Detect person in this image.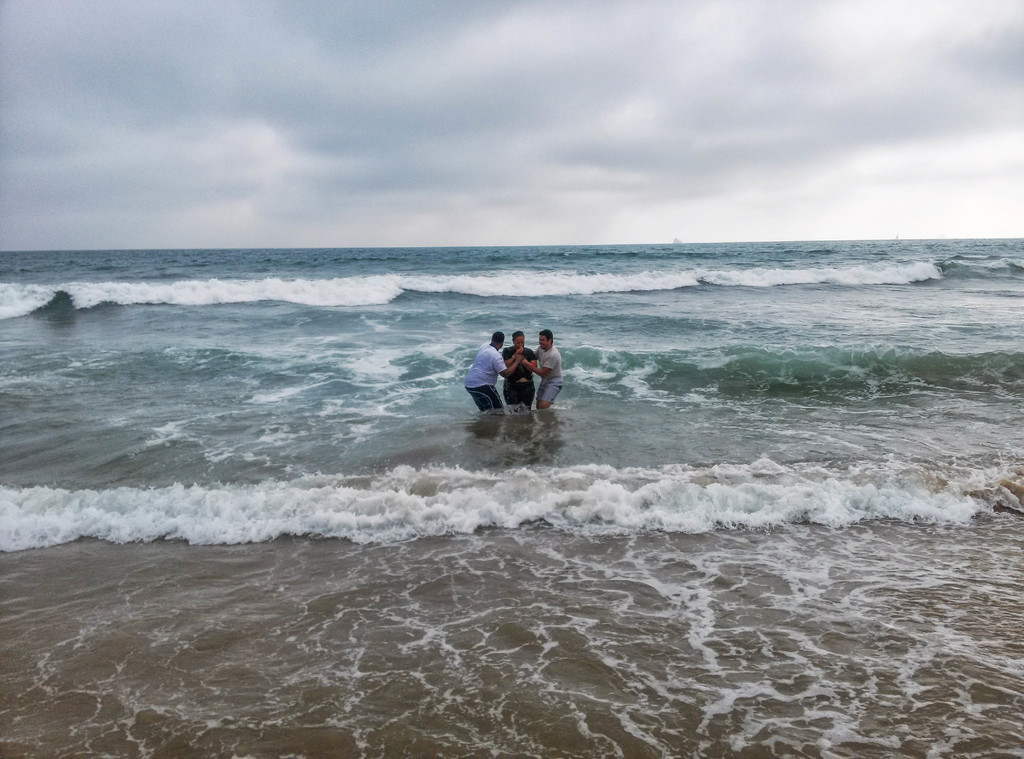
Detection: crop(513, 323, 564, 407).
